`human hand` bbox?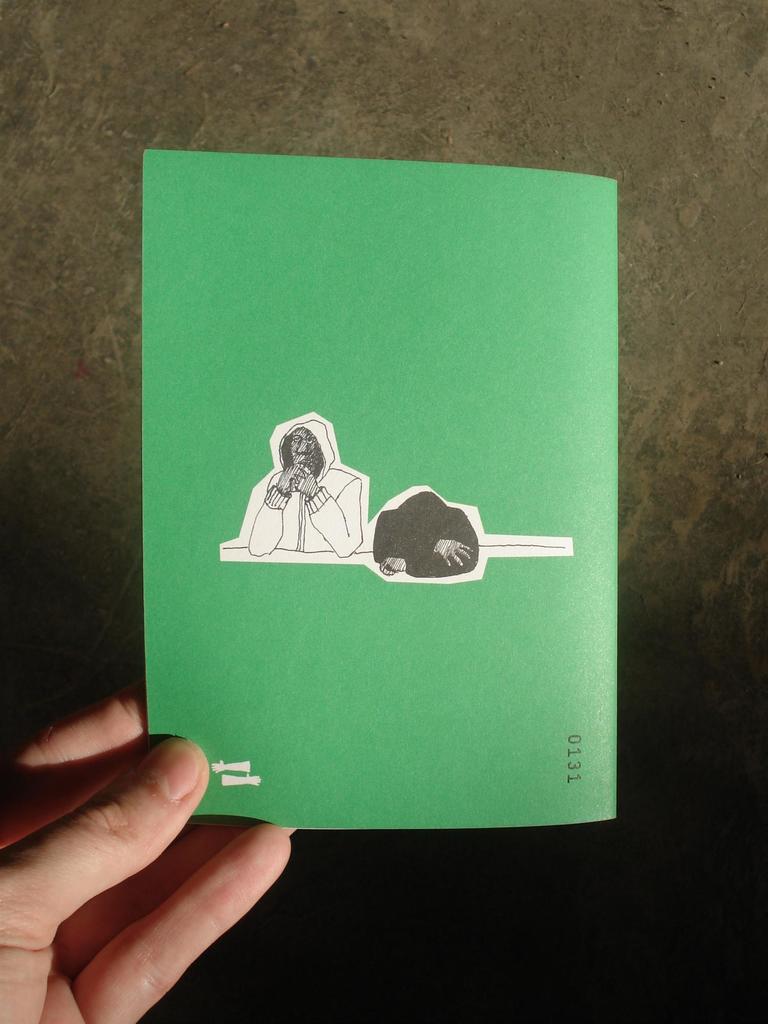
(x1=292, y1=467, x2=318, y2=498)
